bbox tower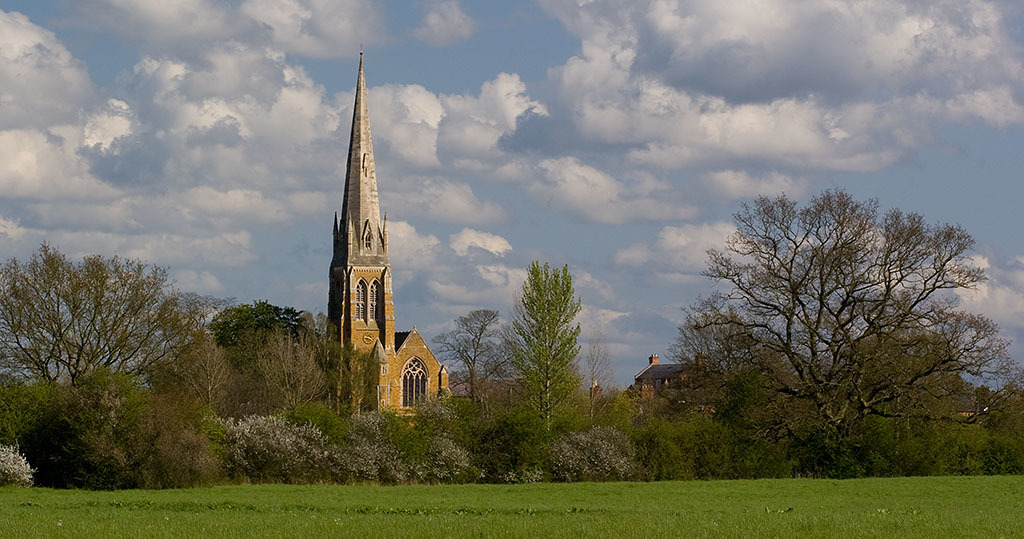
bbox=(295, 40, 433, 410)
